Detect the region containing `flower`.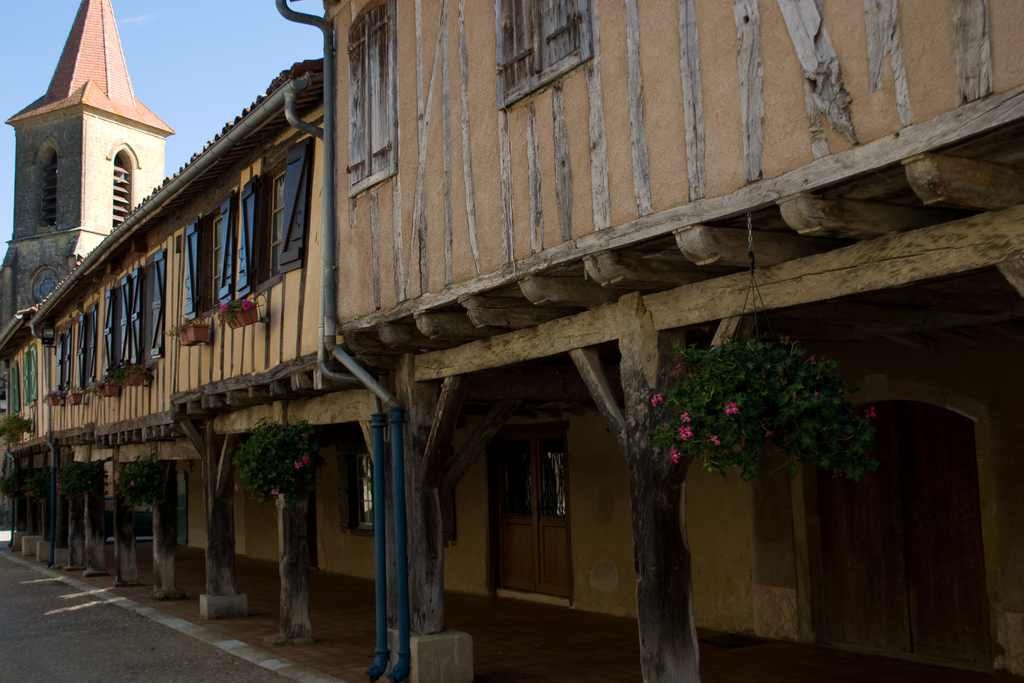
[271, 491, 281, 498].
